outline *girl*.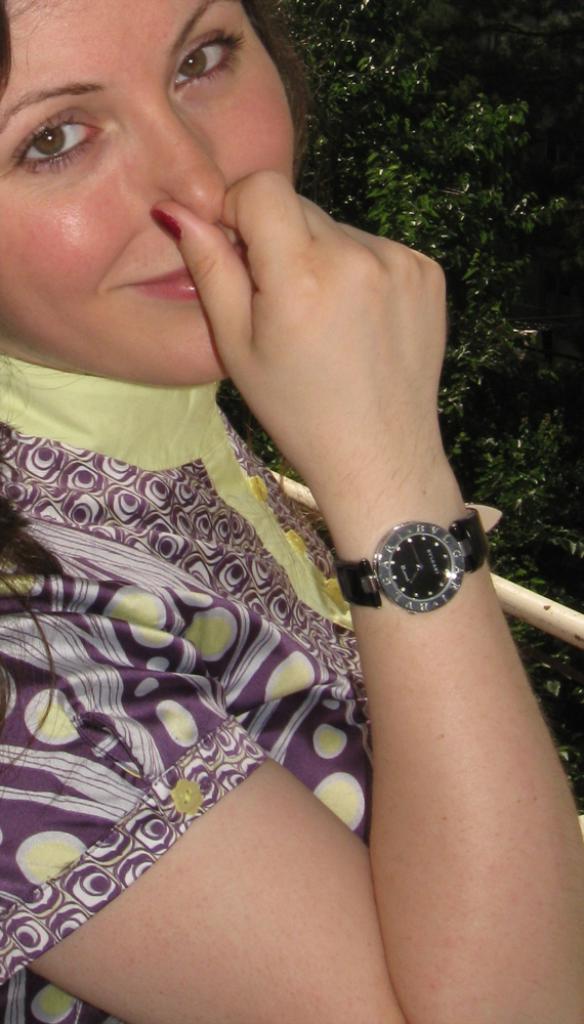
Outline: [0,0,583,1023].
